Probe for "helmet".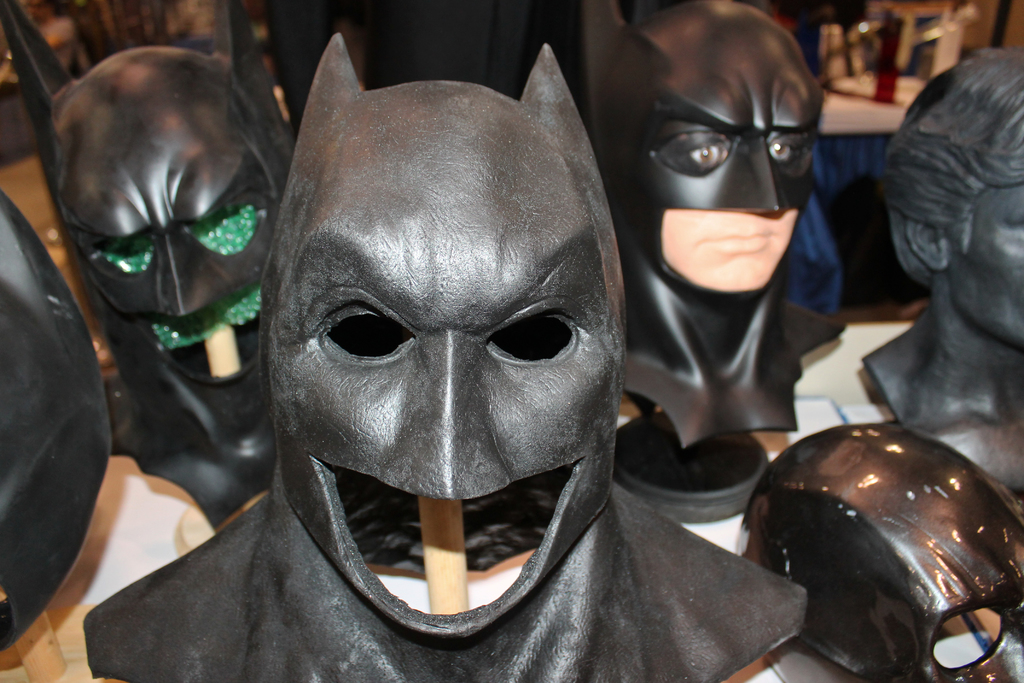
Probe result: [574, 0, 847, 449].
